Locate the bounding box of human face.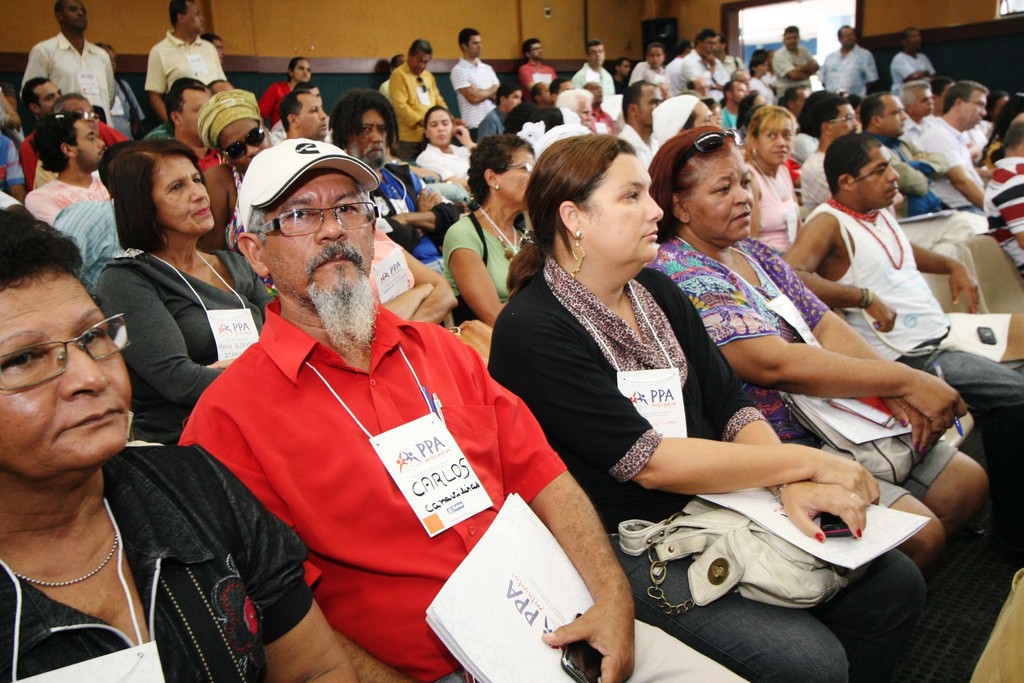
Bounding box: [left=353, top=107, right=388, bottom=154].
